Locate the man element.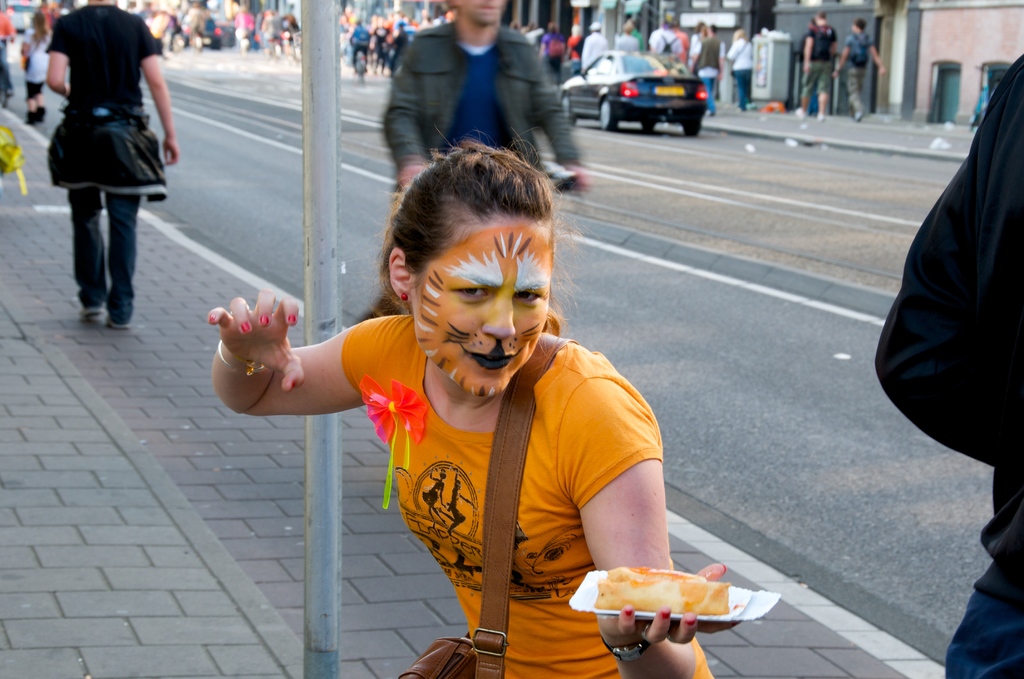
Element bbox: crop(794, 11, 837, 120).
